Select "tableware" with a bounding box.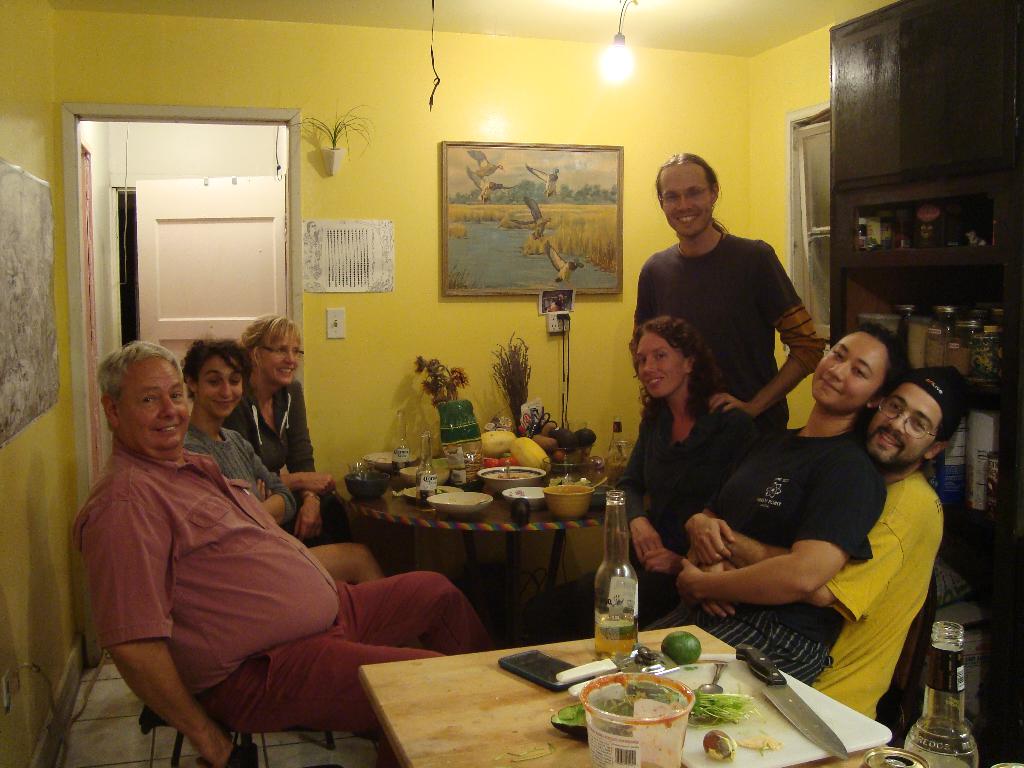
box(580, 674, 697, 767).
